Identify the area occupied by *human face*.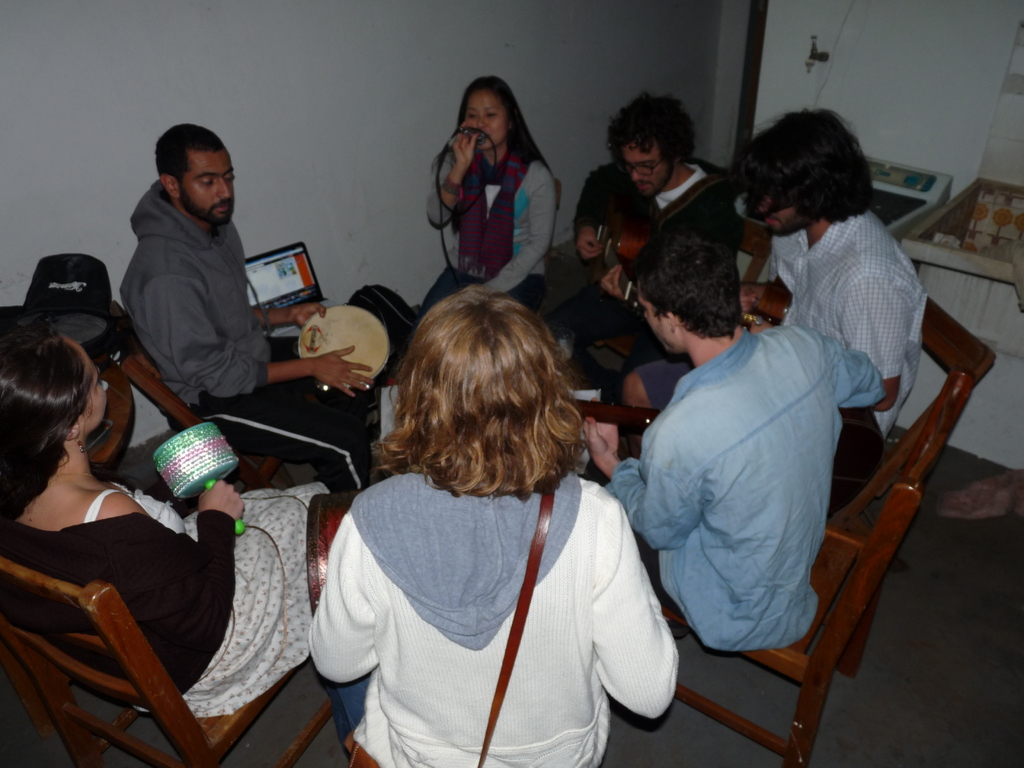
Area: {"x1": 625, "y1": 136, "x2": 670, "y2": 196}.
